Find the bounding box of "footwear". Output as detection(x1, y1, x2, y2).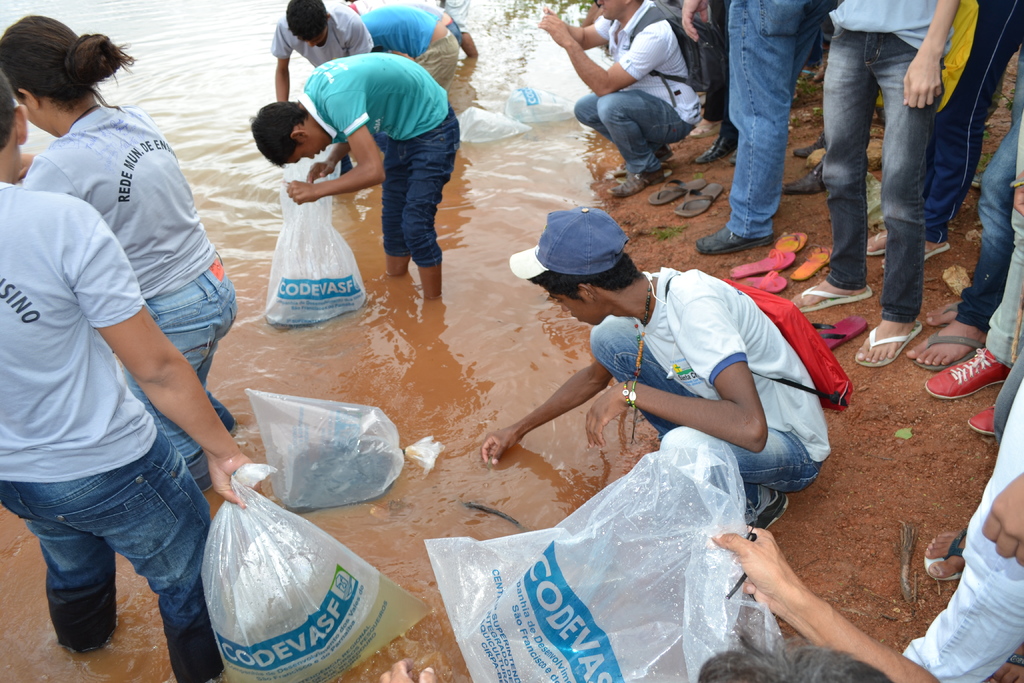
detection(602, 165, 620, 177).
